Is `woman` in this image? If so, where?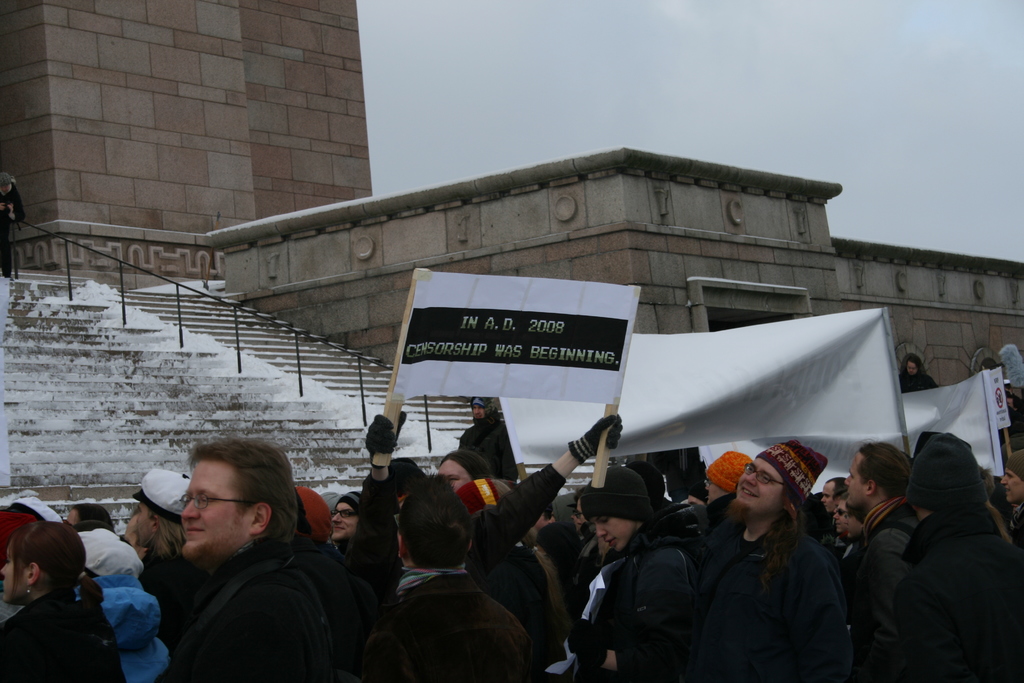
Yes, at [x1=896, y1=354, x2=940, y2=397].
